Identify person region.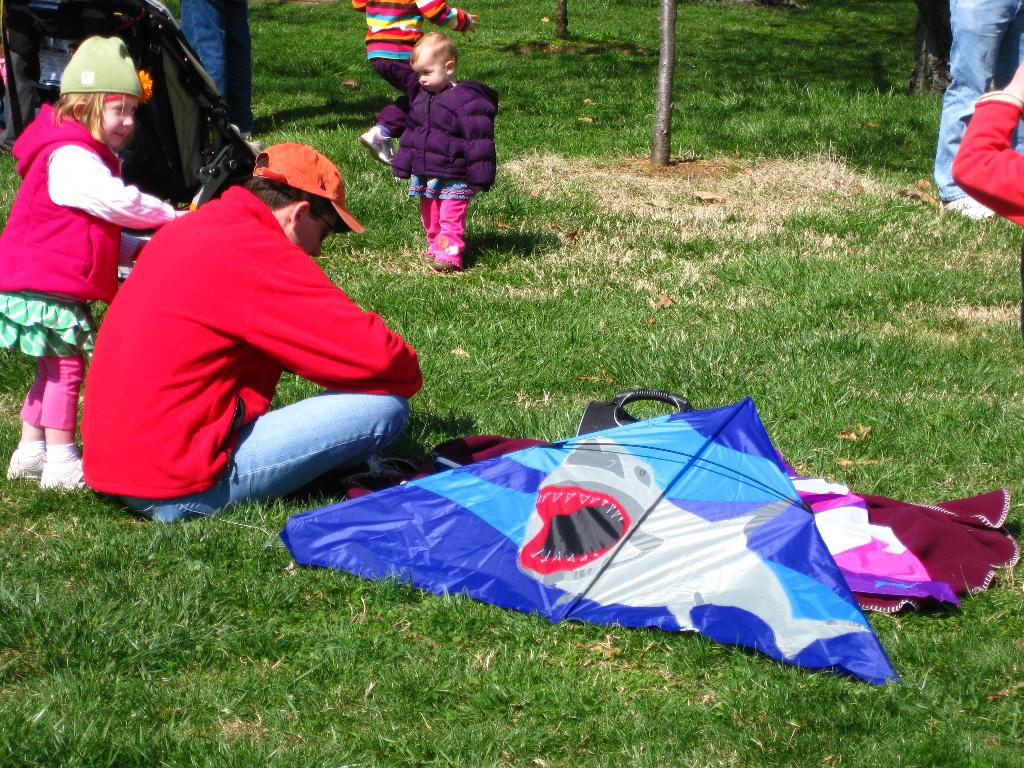
Region: bbox=[0, 33, 181, 488].
